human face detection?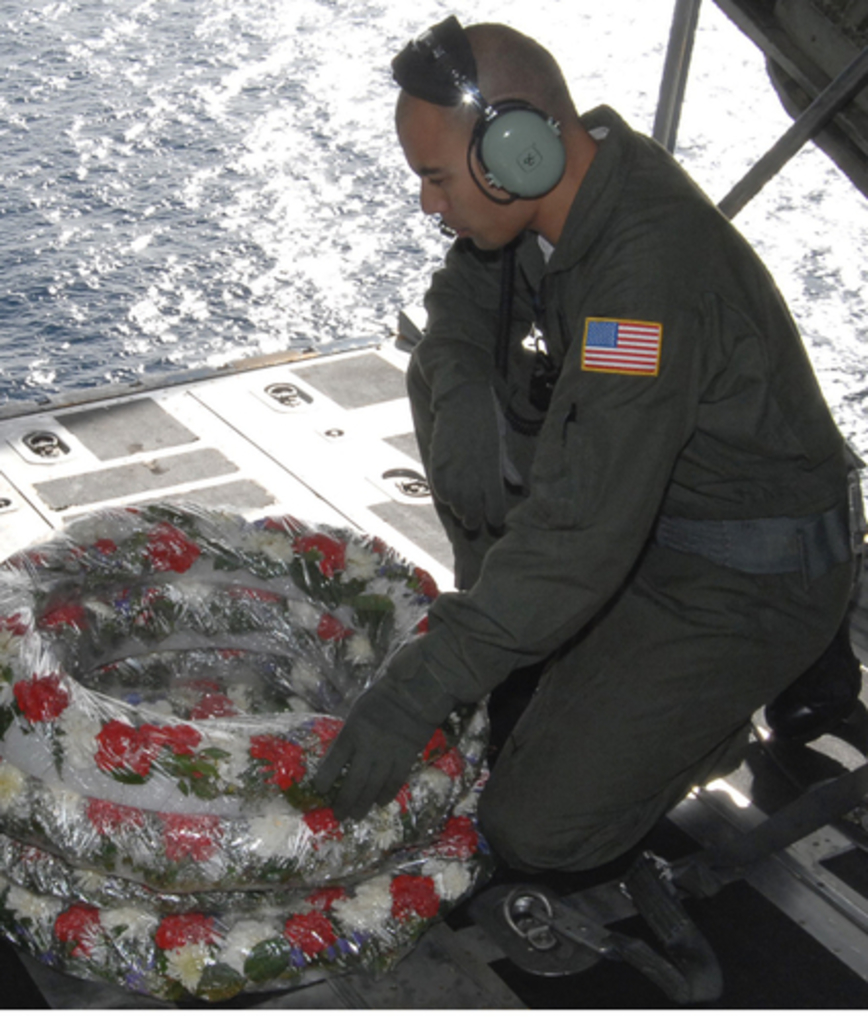
(395,115,540,254)
